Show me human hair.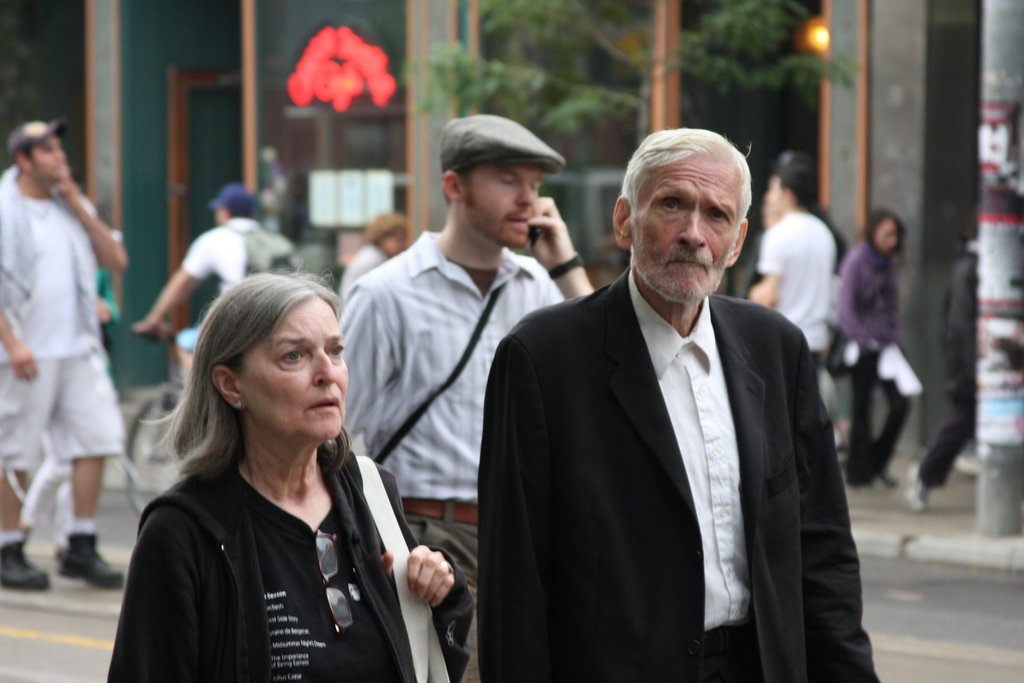
human hair is here: [359, 212, 409, 245].
